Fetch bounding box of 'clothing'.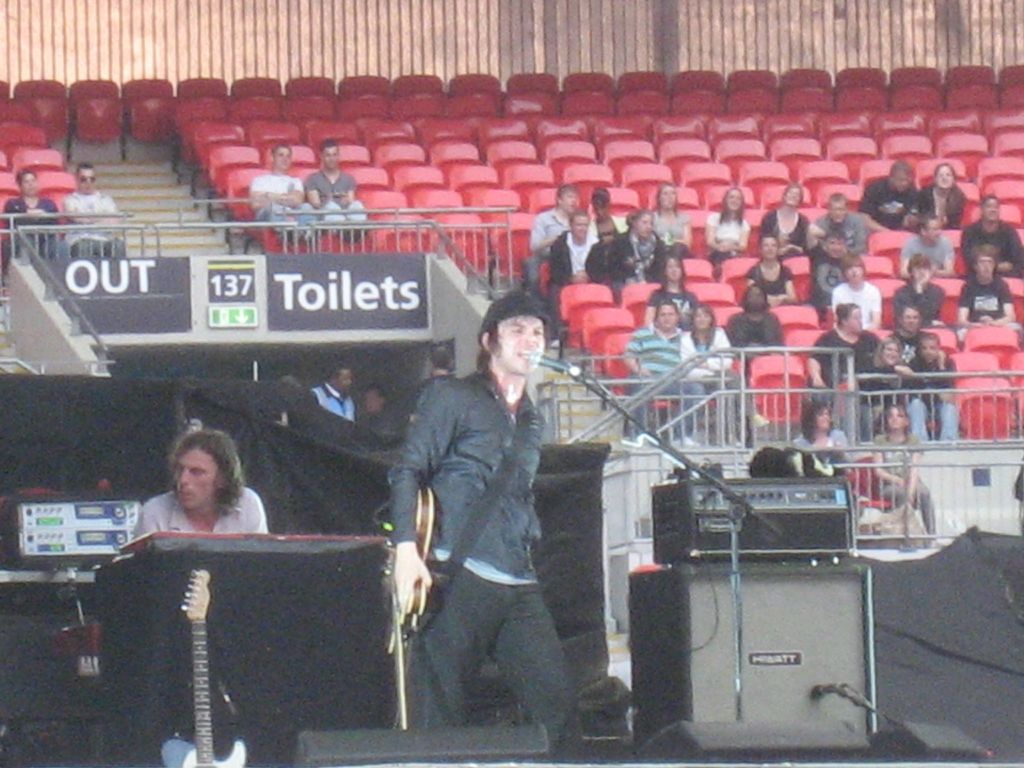
Bbox: detection(524, 207, 573, 296).
